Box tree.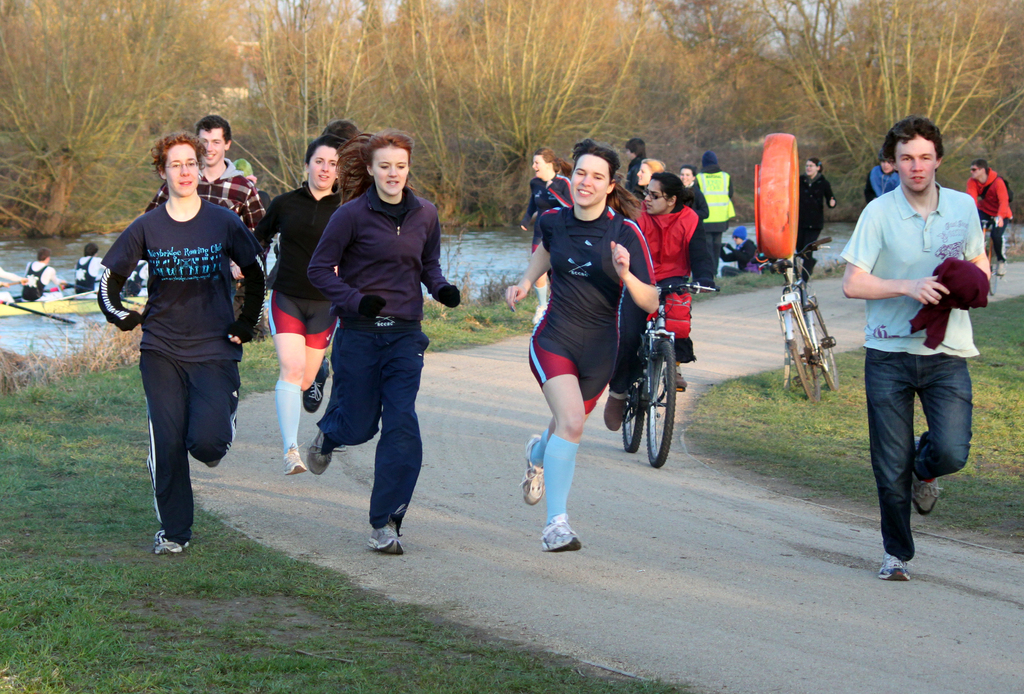
<bbox>195, 0, 410, 220</bbox>.
